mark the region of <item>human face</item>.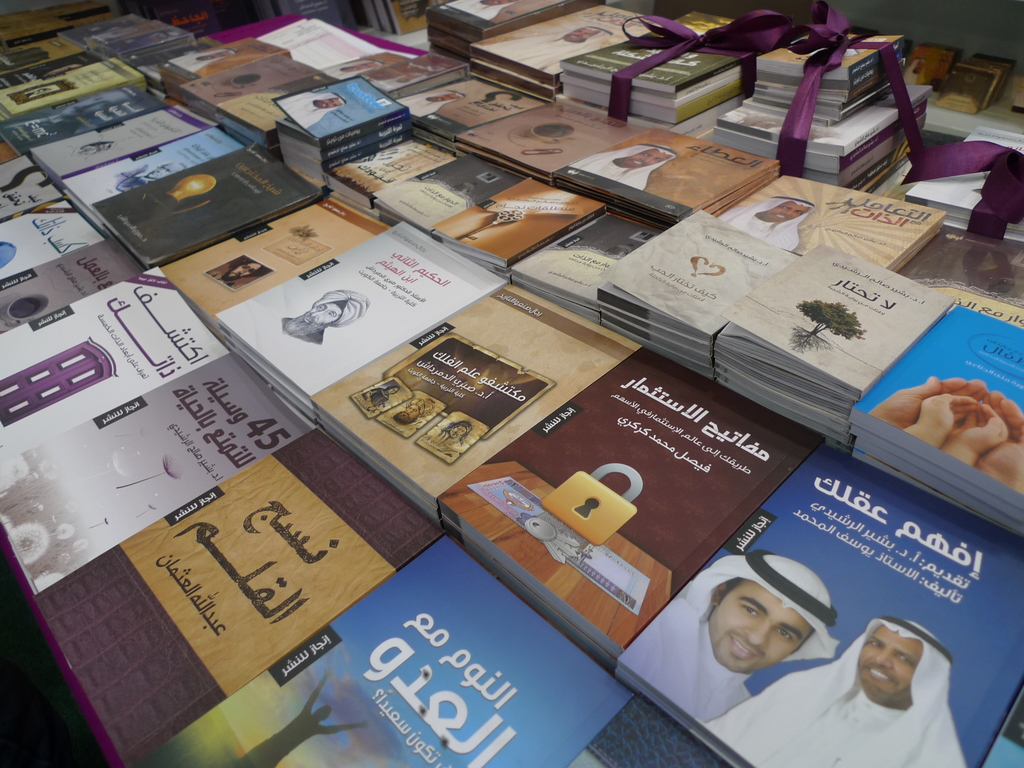
Region: box=[317, 98, 342, 111].
